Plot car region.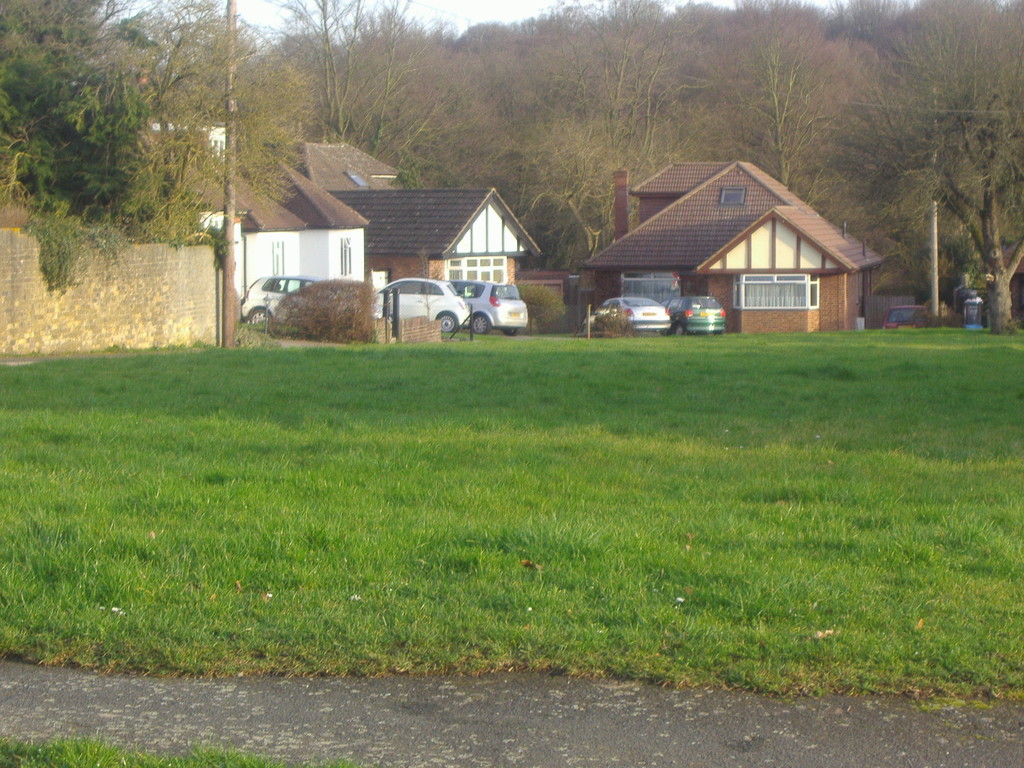
Plotted at {"left": 375, "top": 277, "right": 469, "bottom": 335}.
